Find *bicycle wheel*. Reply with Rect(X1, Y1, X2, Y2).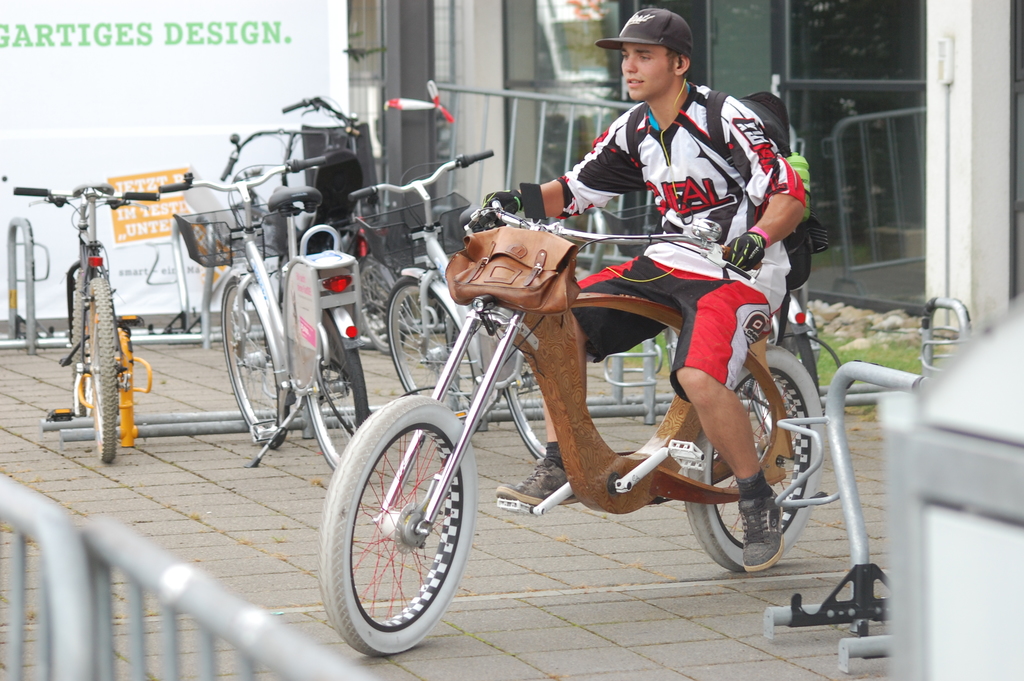
Rect(84, 268, 120, 463).
